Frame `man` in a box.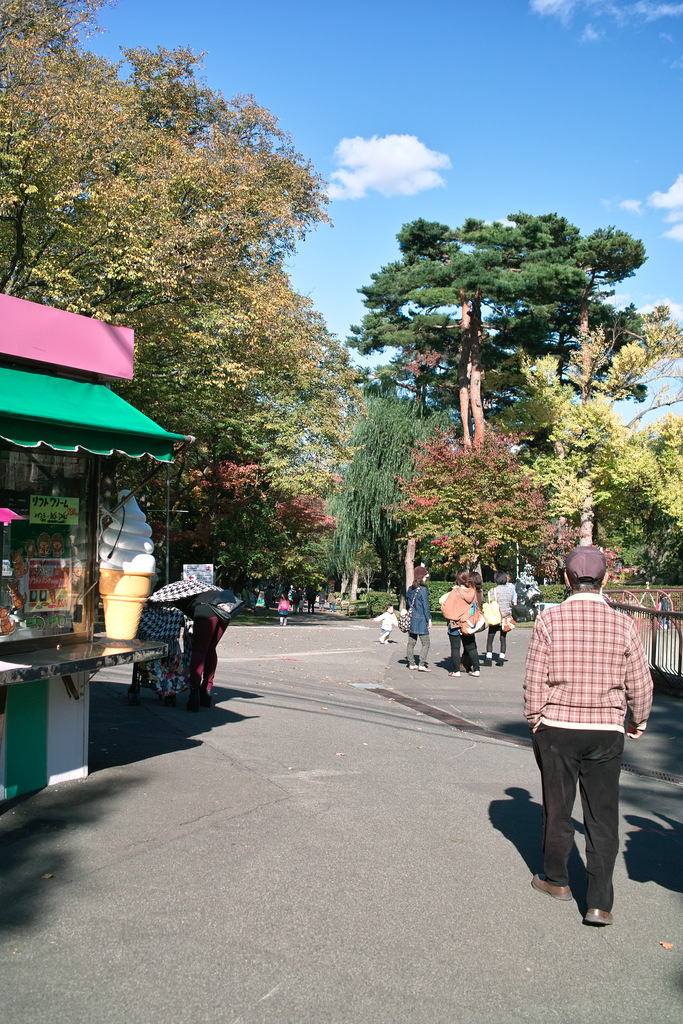
BBox(520, 547, 659, 922).
